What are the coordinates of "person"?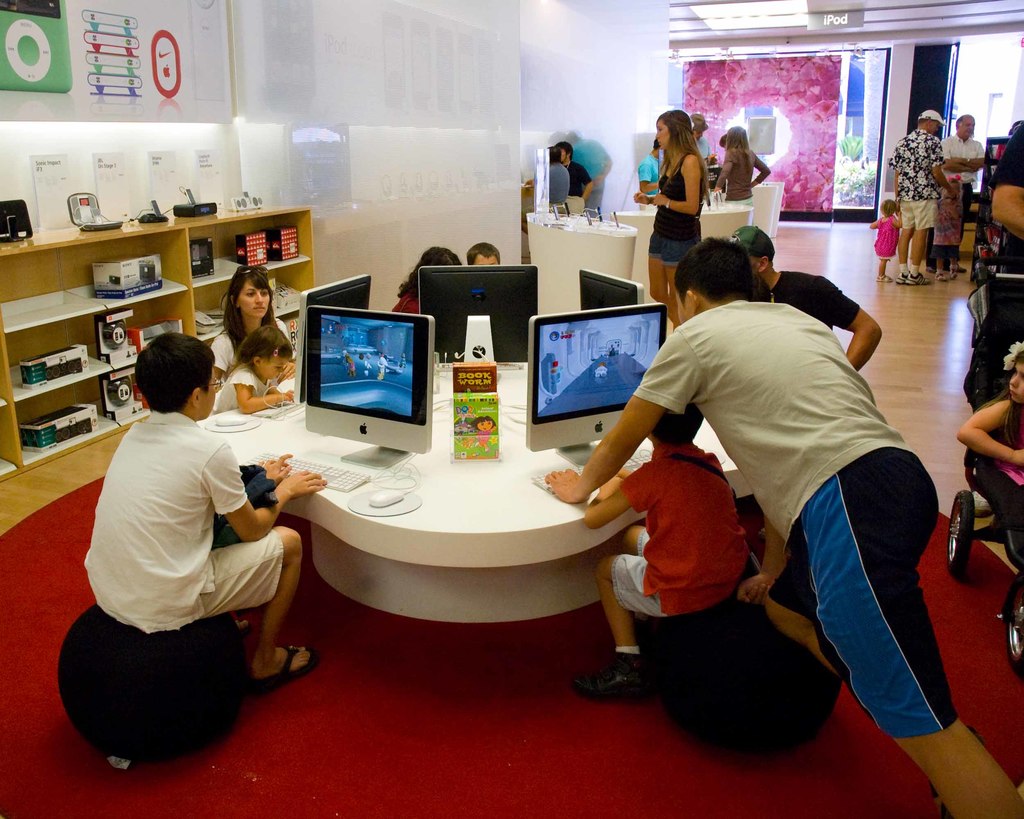
<region>216, 324, 294, 418</region>.
